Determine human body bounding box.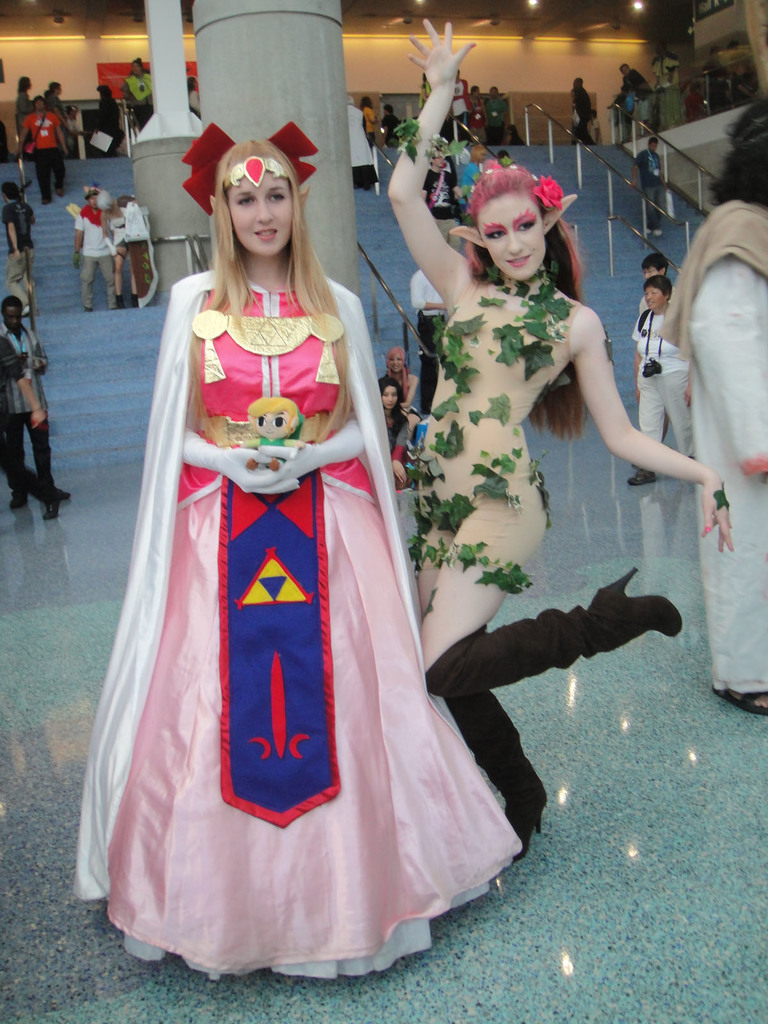
Determined: box(457, 83, 486, 138).
